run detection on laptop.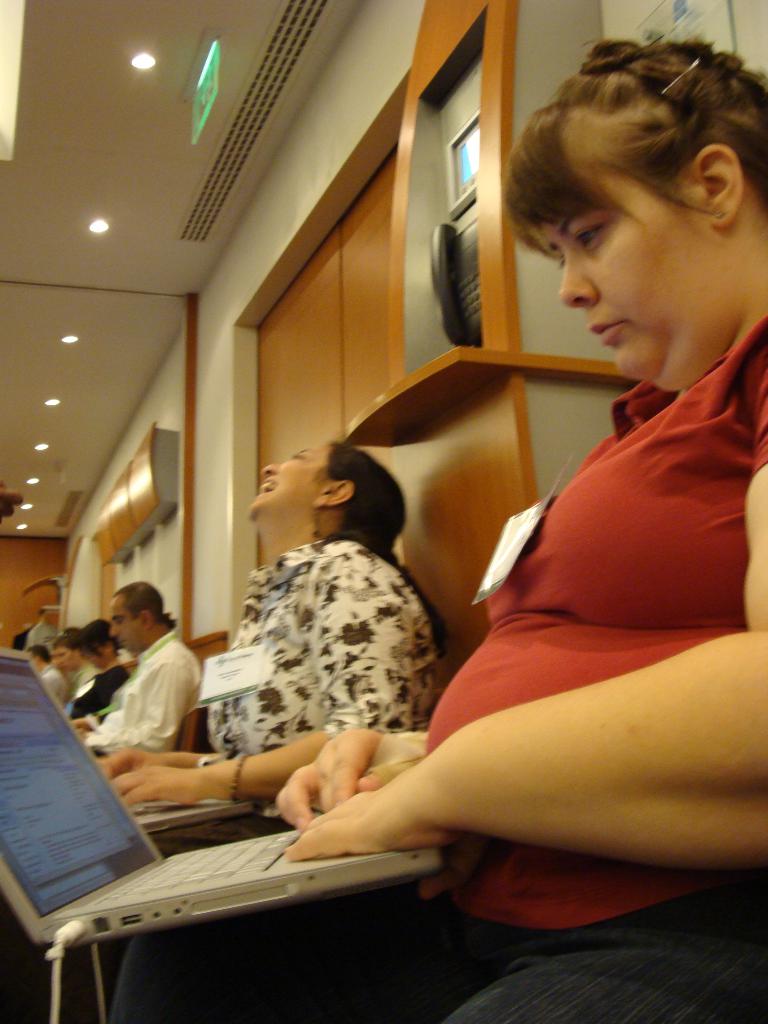
Result: left=0, top=680, right=481, bottom=980.
